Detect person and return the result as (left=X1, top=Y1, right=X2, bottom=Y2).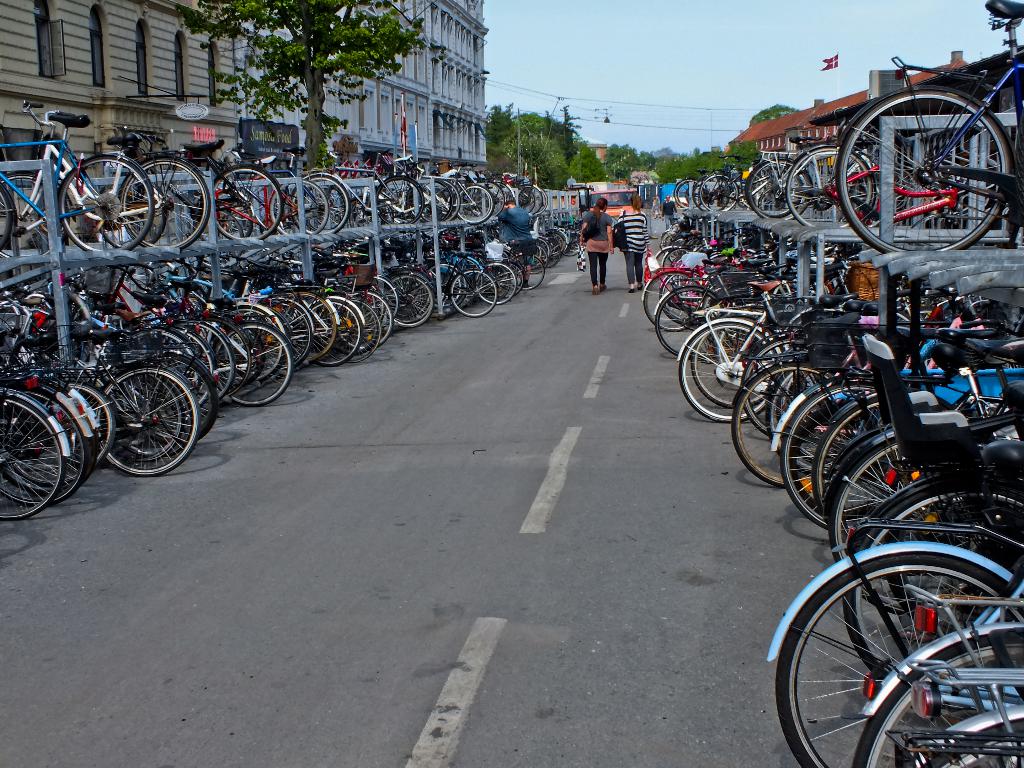
(left=616, top=191, right=648, bottom=292).
